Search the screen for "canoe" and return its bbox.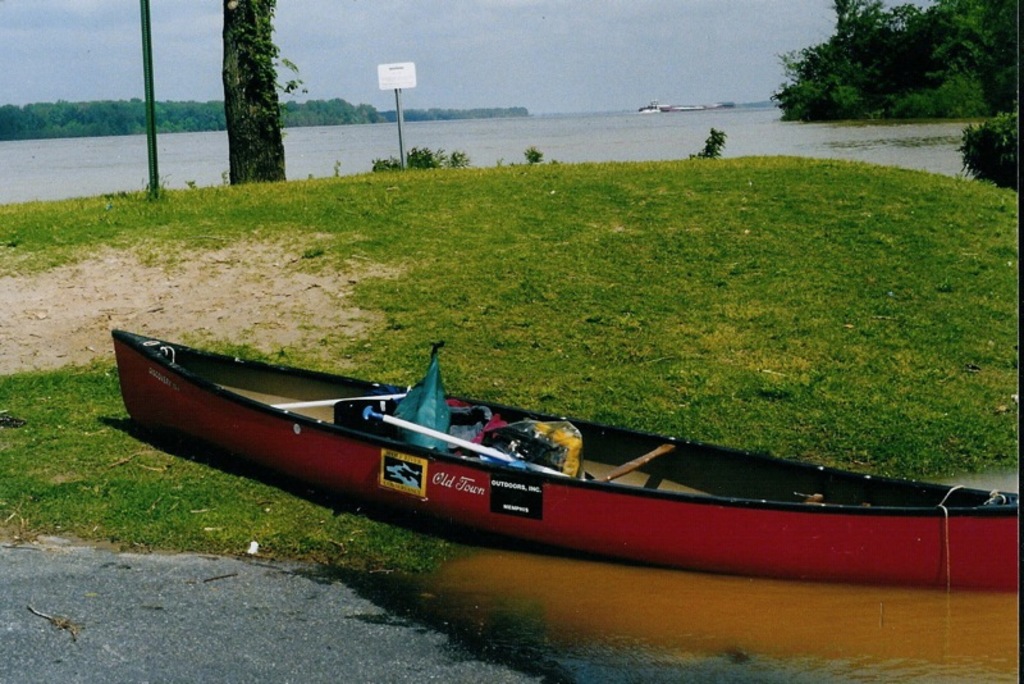
Found: bbox=[116, 327, 1023, 587].
